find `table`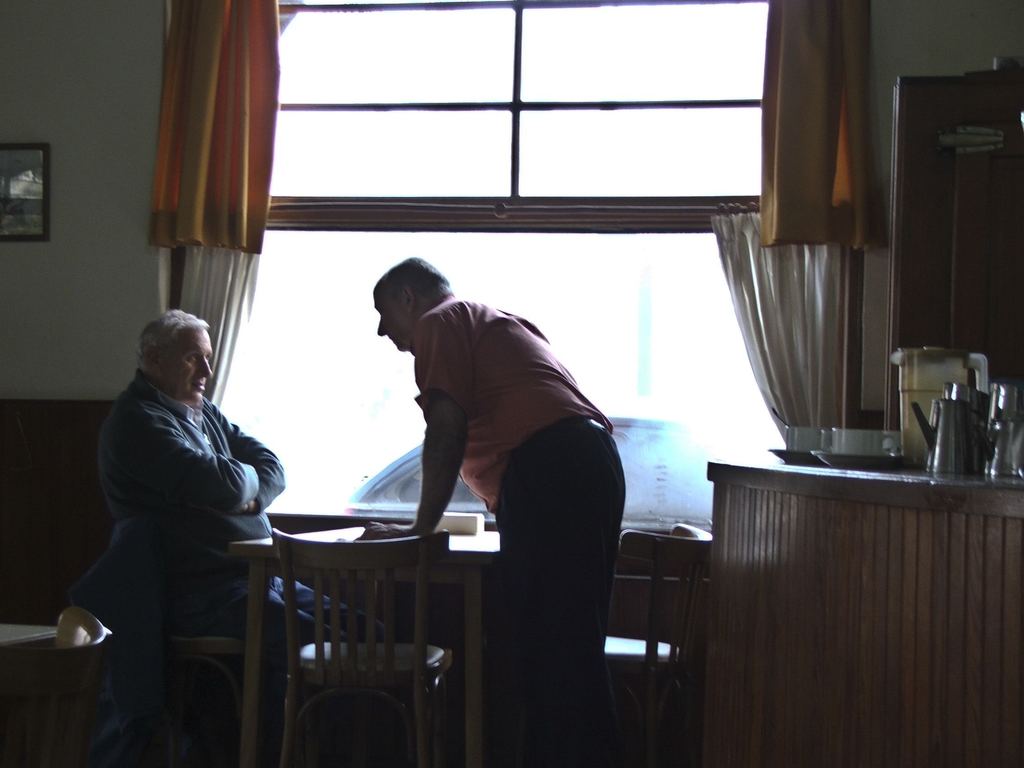
left=219, top=523, right=499, bottom=767
